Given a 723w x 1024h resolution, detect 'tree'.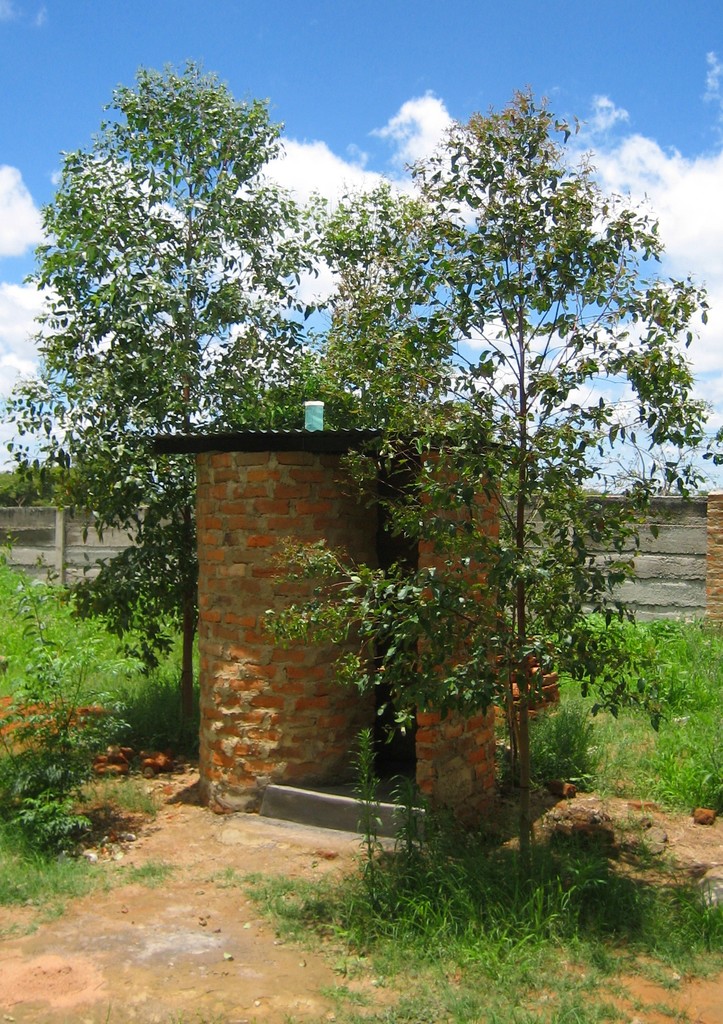
(288, 104, 722, 923).
